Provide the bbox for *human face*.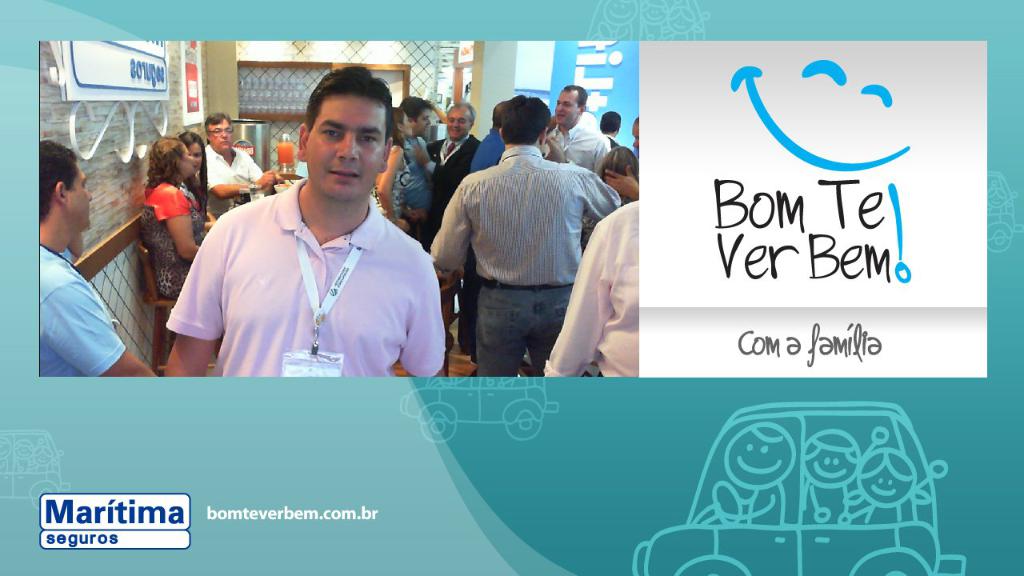
bbox=(555, 90, 578, 126).
